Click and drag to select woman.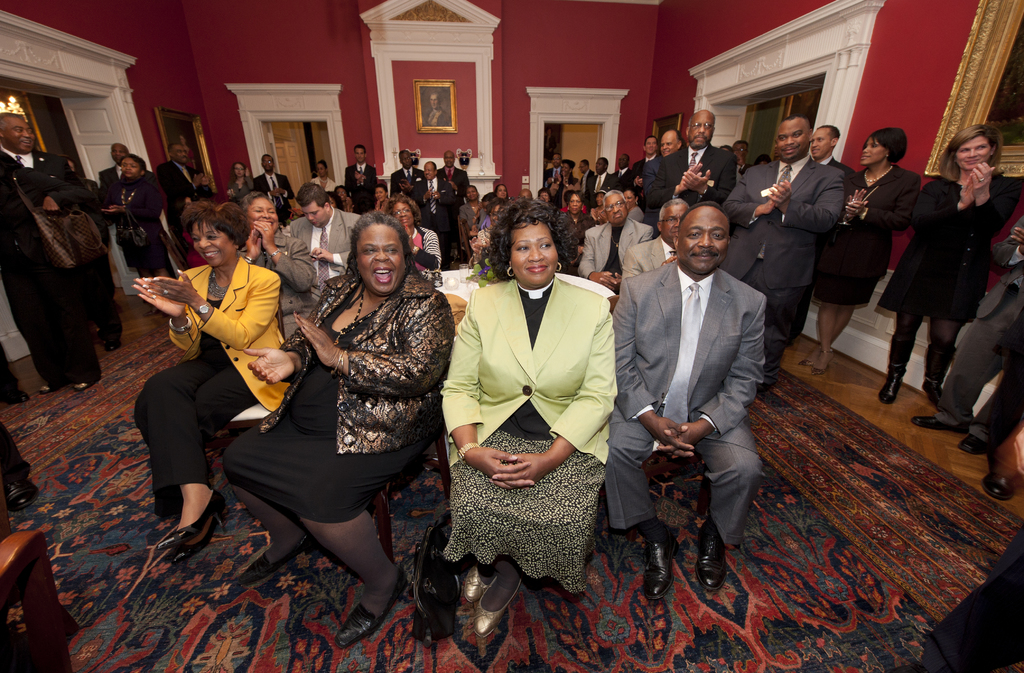
Selection: bbox=(226, 184, 460, 610).
